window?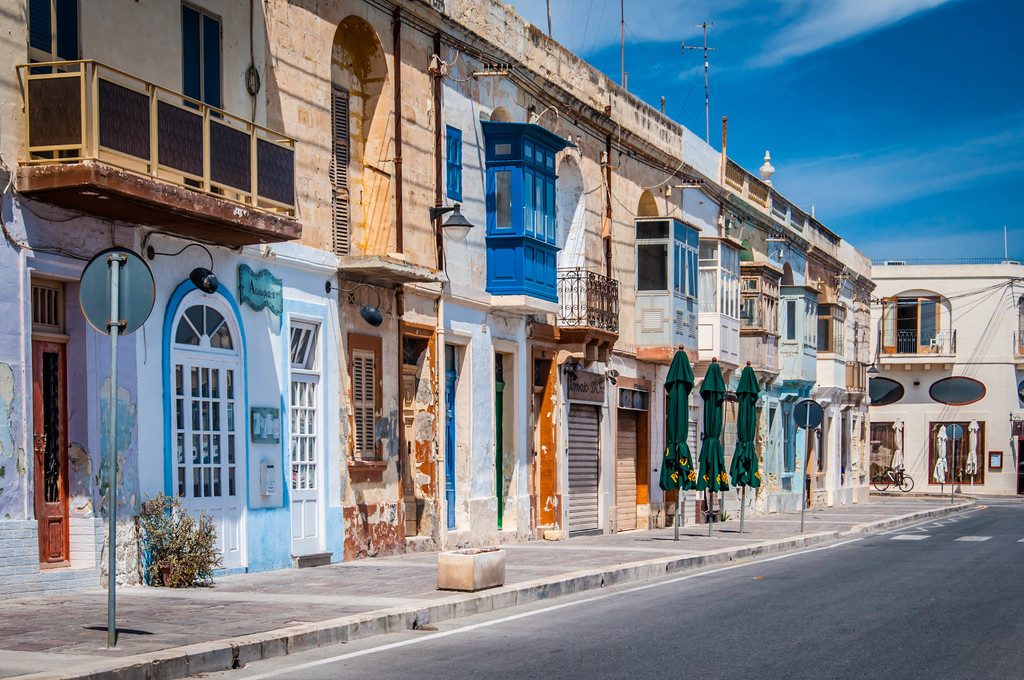
detection(483, 121, 575, 248)
